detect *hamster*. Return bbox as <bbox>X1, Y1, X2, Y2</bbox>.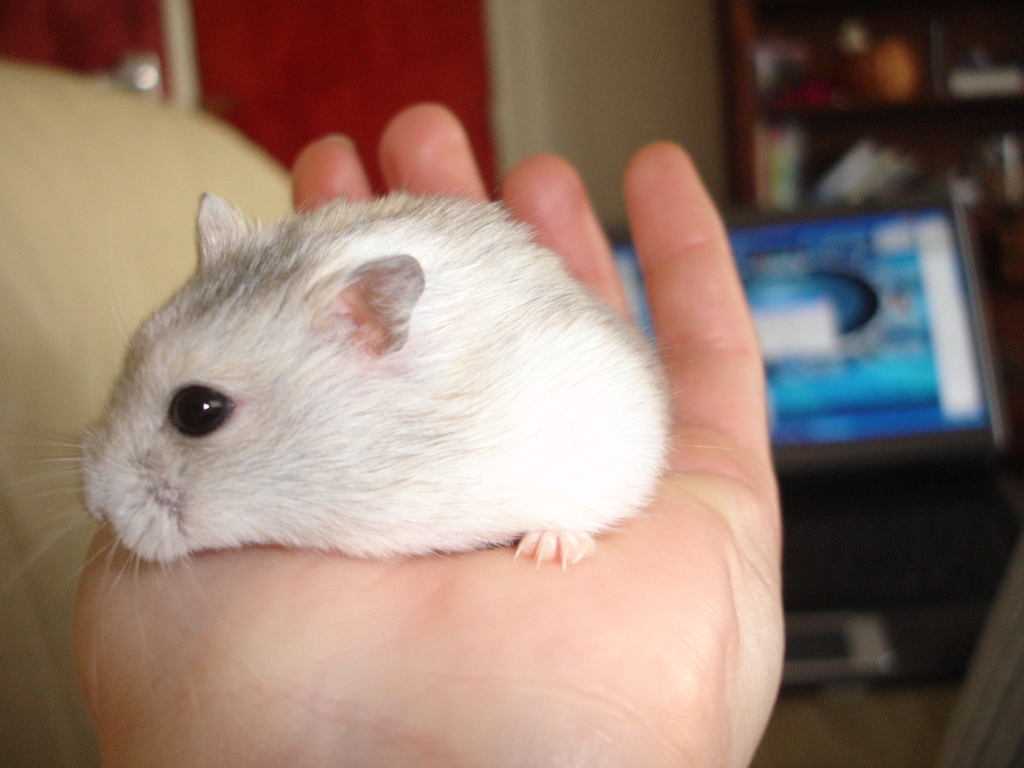
<bbox>0, 193, 684, 722</bbox>.
